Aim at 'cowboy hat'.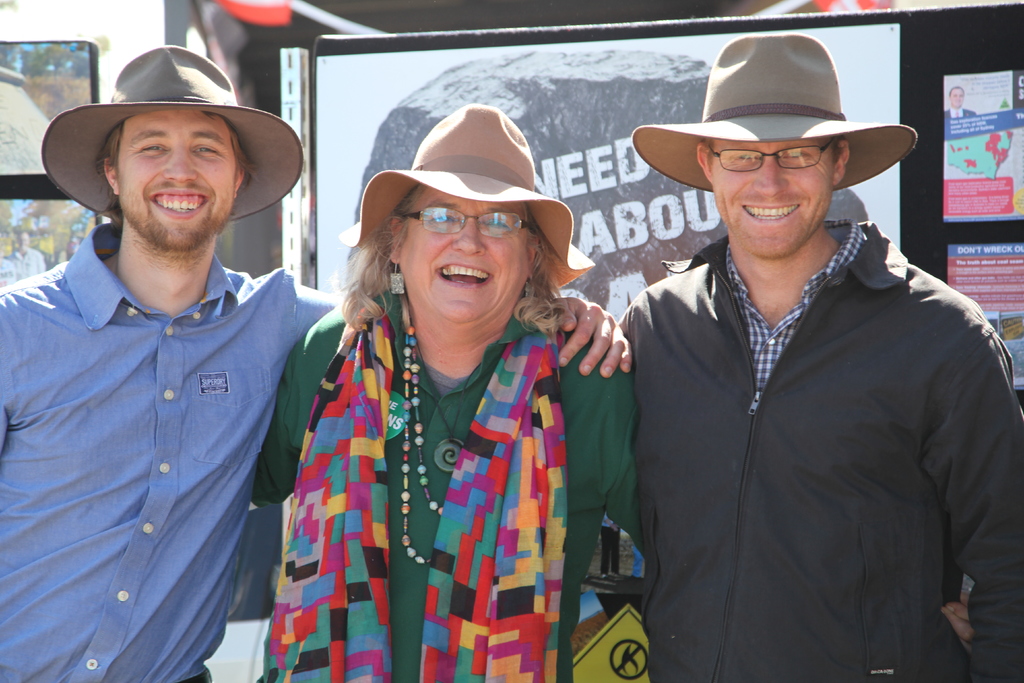
Aimed at {"x1": 54, "y1": 38, "x2": 263, "y2": 235}.
